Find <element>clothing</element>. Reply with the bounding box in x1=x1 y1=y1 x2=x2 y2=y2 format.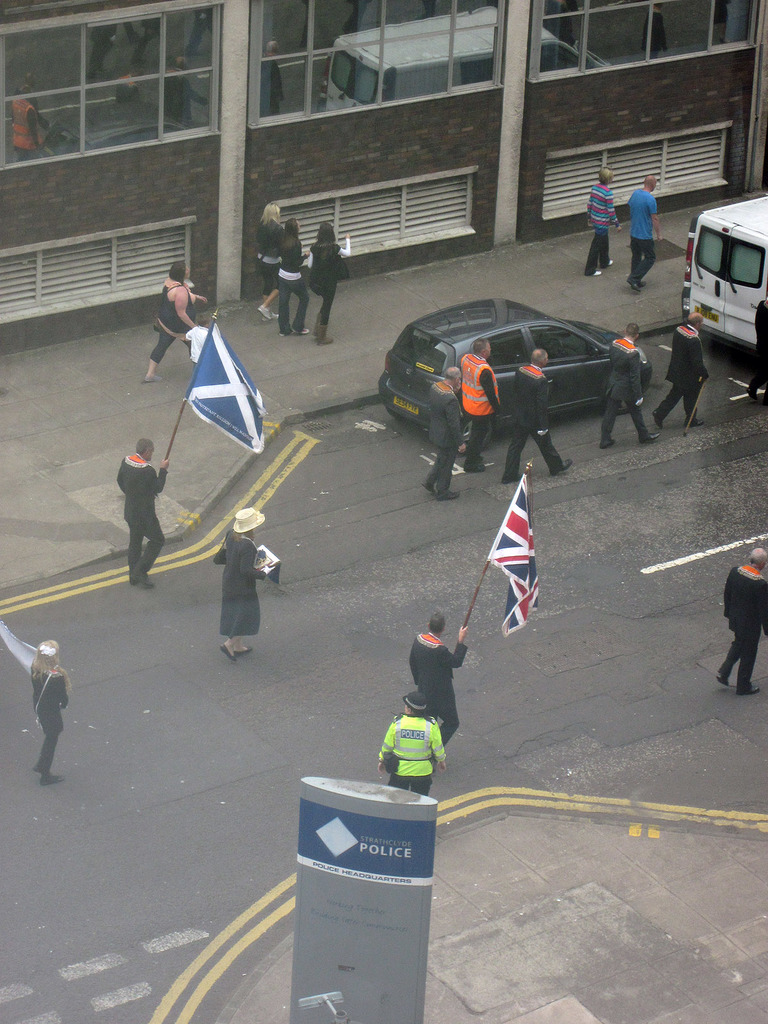
x1=602 y1=337 x2=648 y2=449.
